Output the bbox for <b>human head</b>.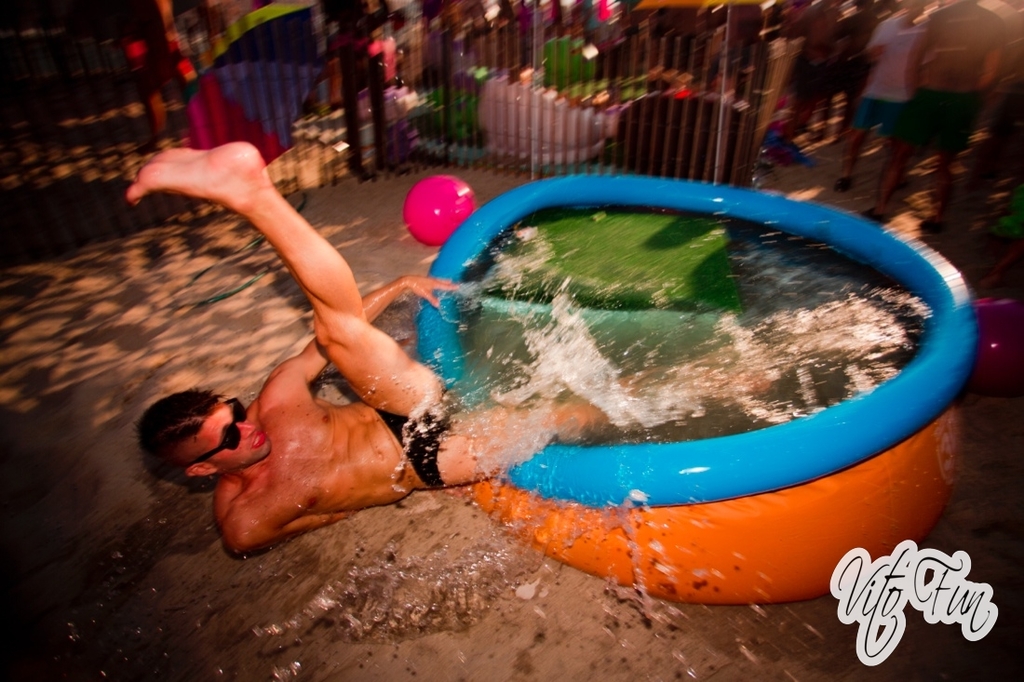
locate(129, 390, 256, 492).
